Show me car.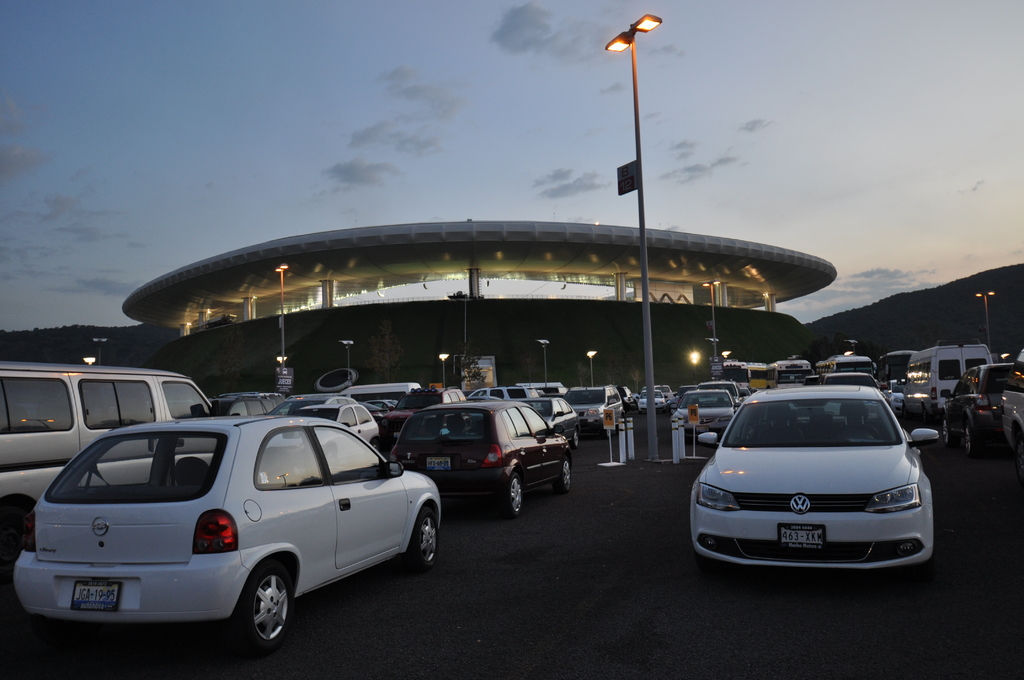
car is here: bbox=[701, 378, 739, 400].
